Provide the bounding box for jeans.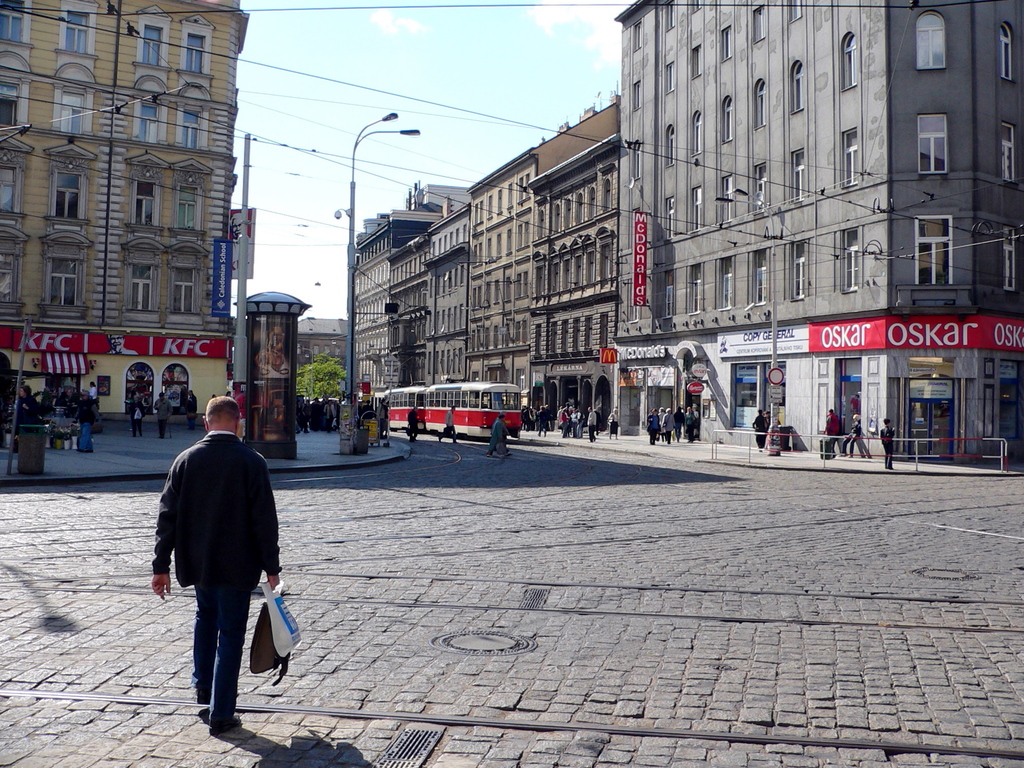
rect(177, 595, 253, 735).
